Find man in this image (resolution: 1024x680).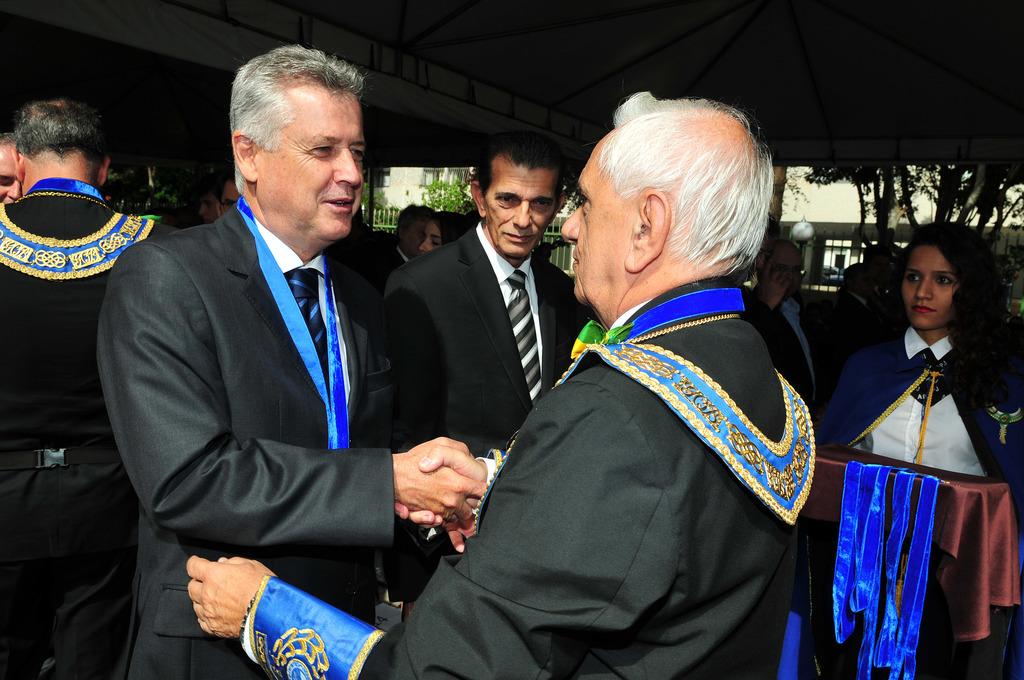
locate(181, 89, 825, 678).
